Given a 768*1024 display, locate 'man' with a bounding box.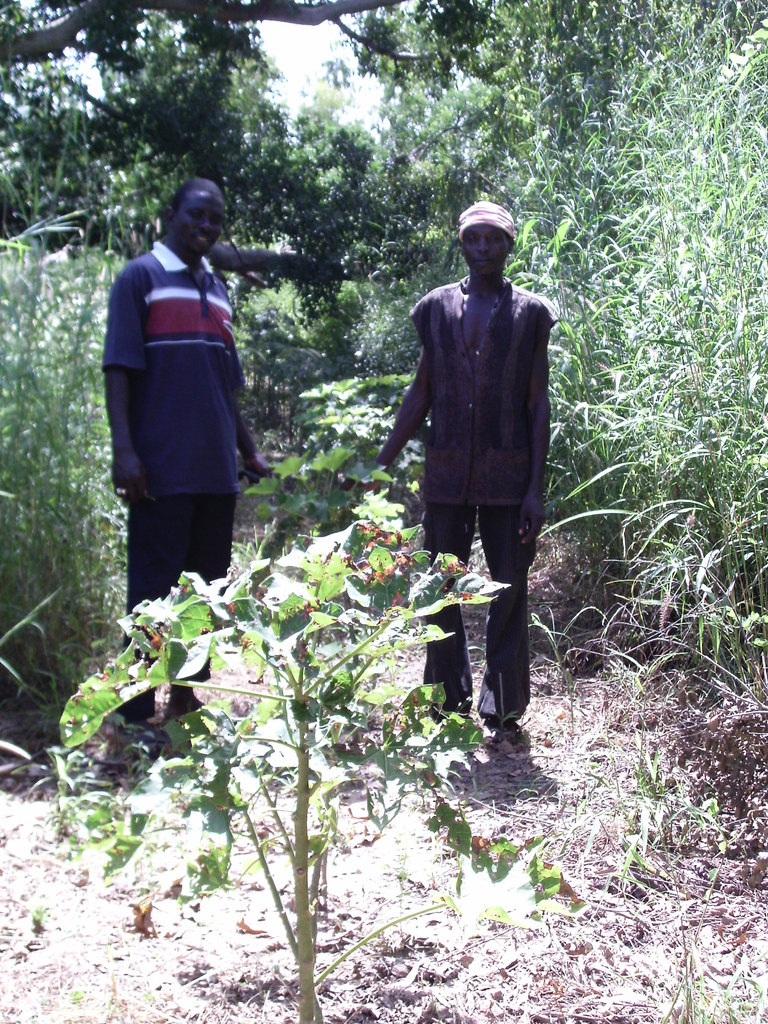
Located: 95, 176, 280, 726.
